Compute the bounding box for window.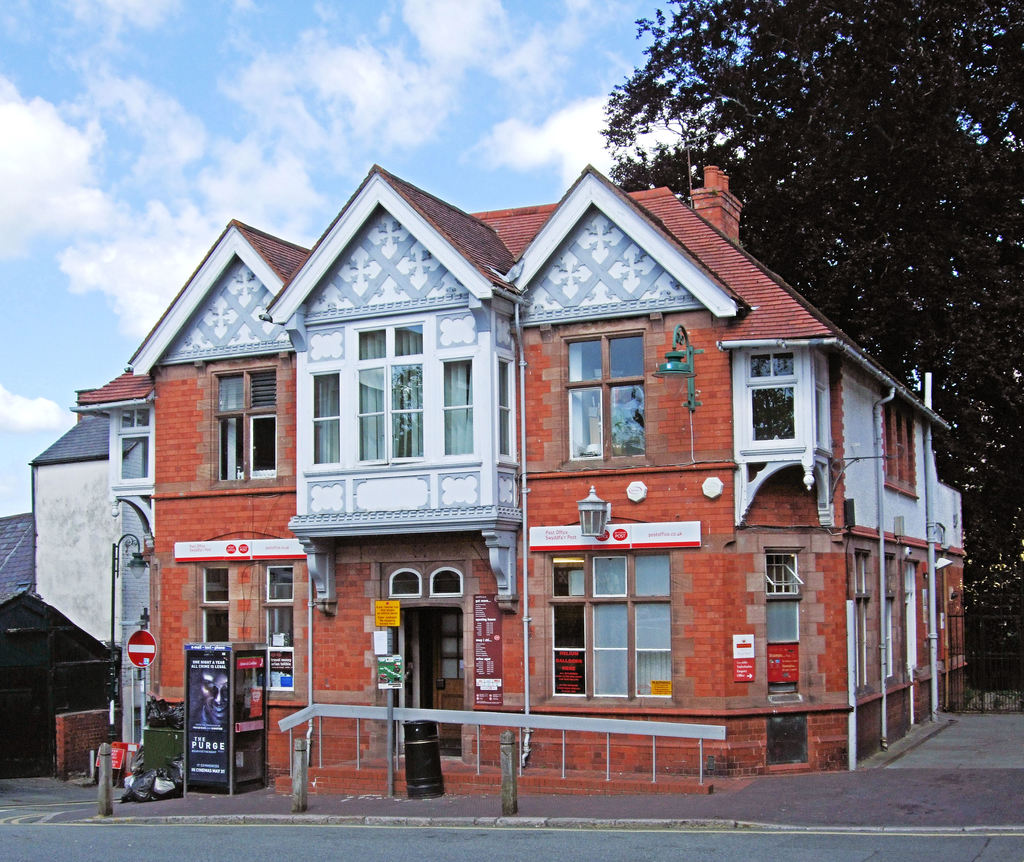
select_region(387, 361, 424, 468).
